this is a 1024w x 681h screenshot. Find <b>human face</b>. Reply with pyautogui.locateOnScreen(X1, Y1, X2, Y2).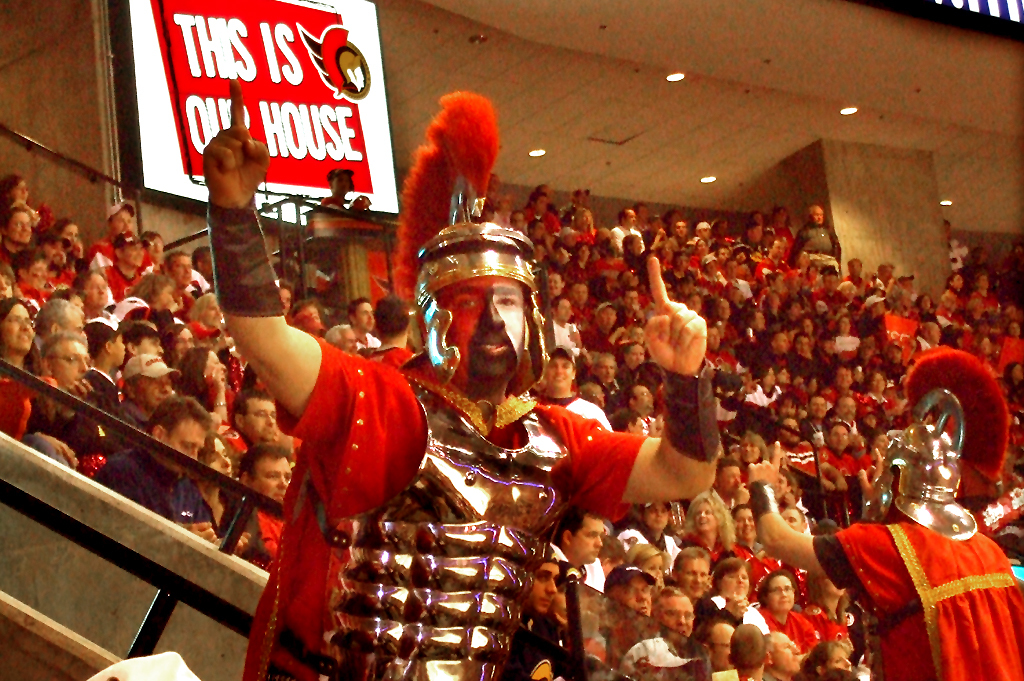
pyautogui.locateOnScreen(810, 380, 817, 394).
